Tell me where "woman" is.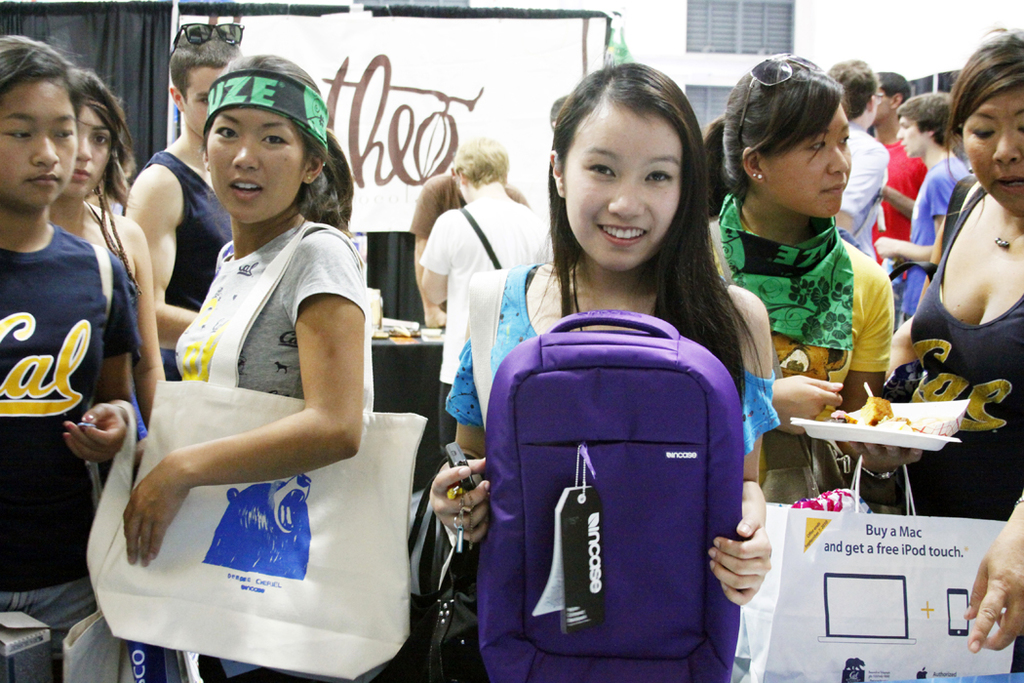
"woman" is at left=882, top=29, right=1023, bottom=656.
